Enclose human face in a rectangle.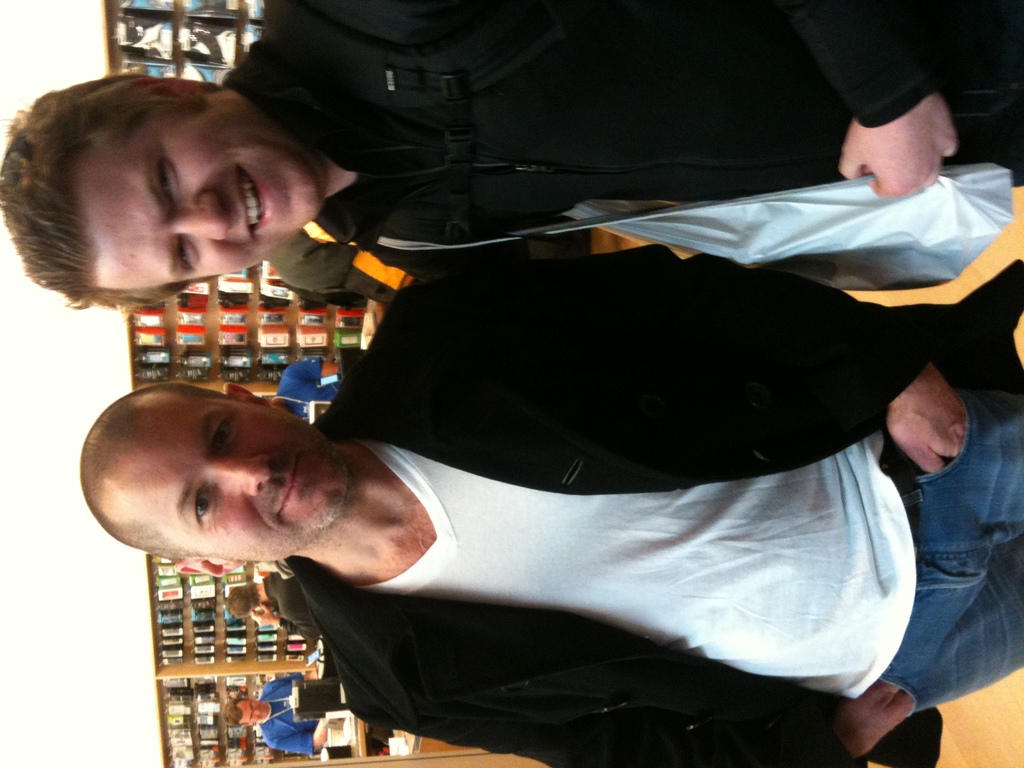
118/393/346/559.
